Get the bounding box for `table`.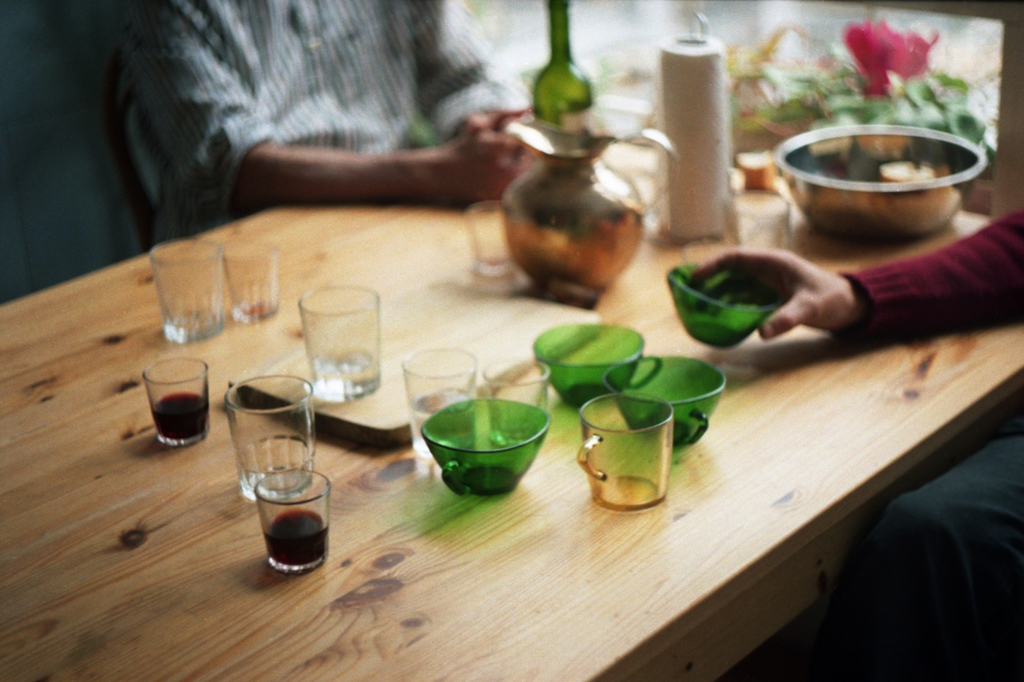
<region>1, 4, 1023, 681</region>.
